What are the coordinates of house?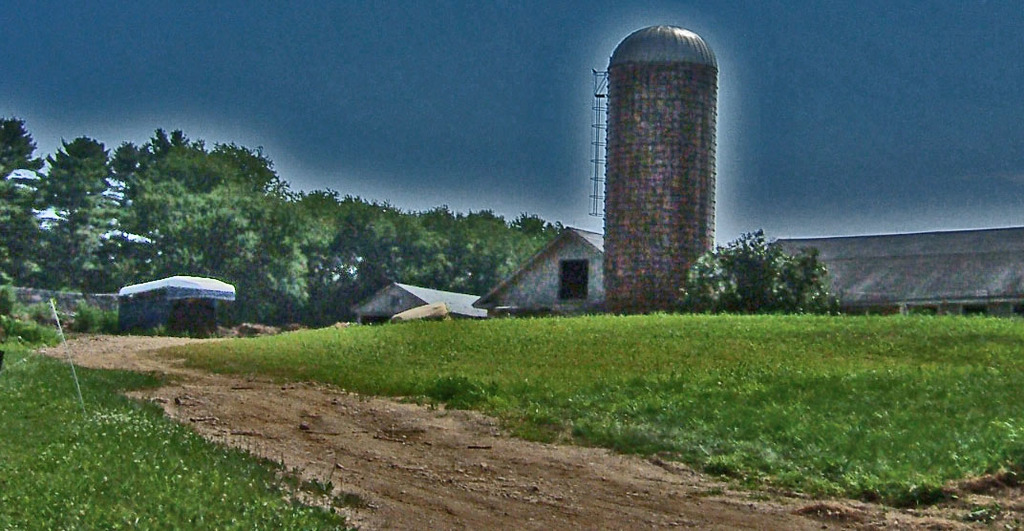
l=473, t=219, r=622, b=314.
